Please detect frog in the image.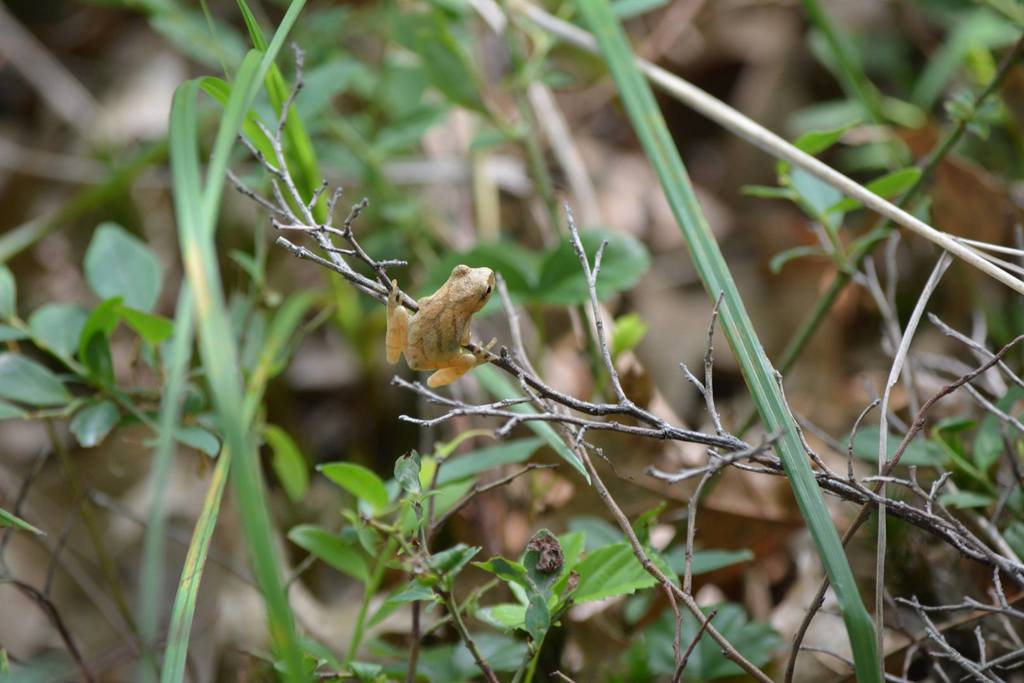
l=383, t=261, r=505, b=388.
